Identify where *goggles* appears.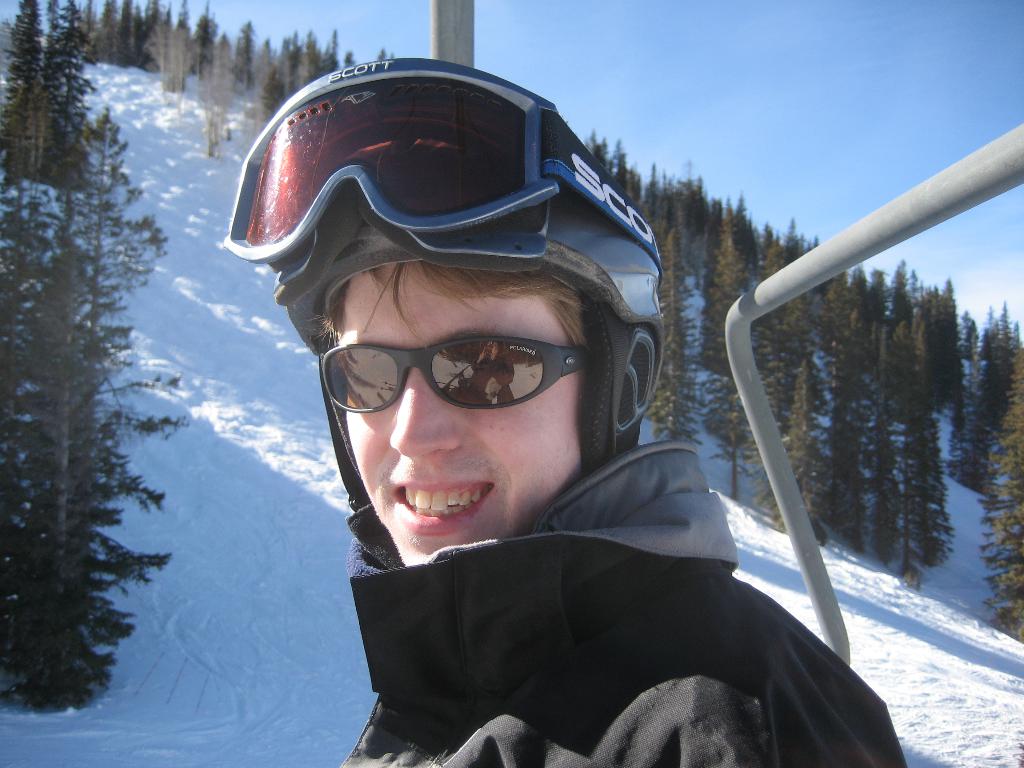
Appears at 318, 339, 594, 410.
